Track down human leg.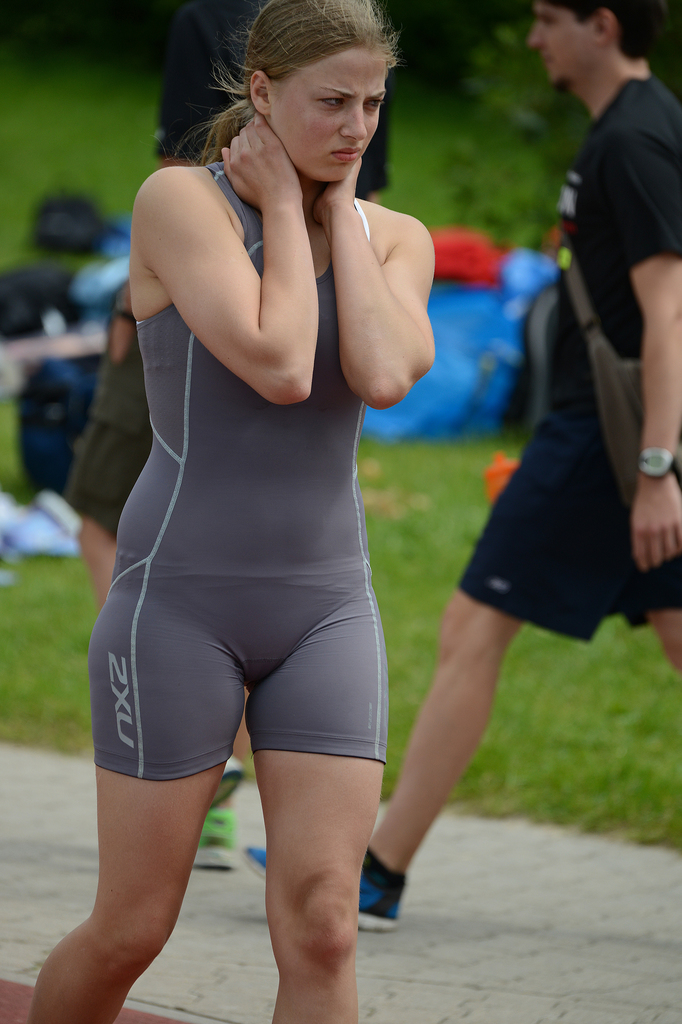
Tracked to 246:559:386:1023.
